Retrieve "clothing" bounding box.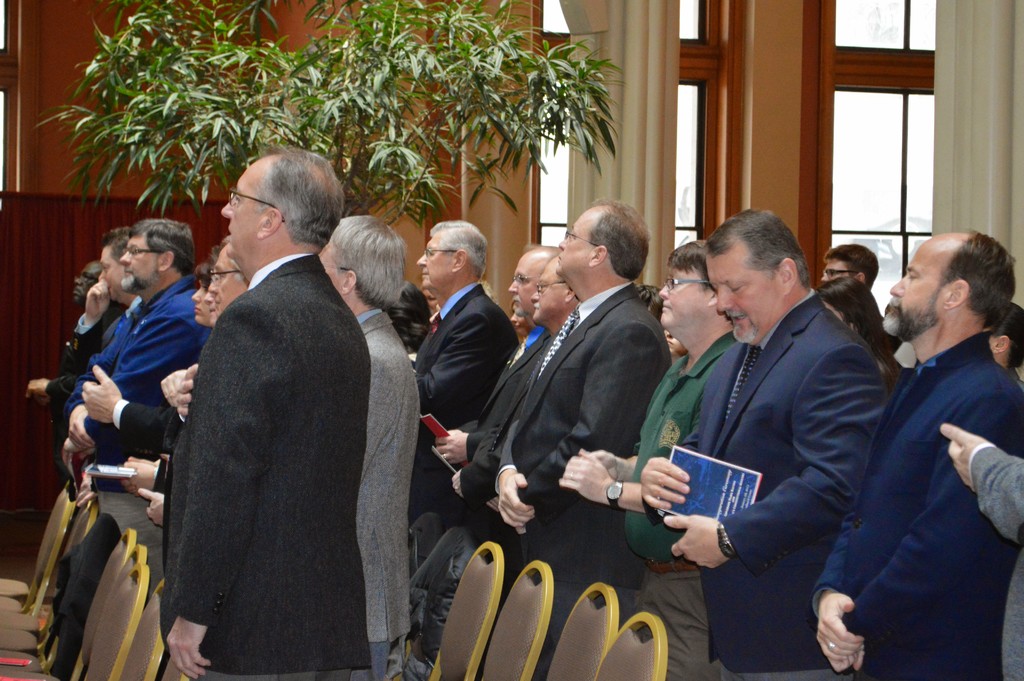
Bounding box: box(360, 297, 432, 679).
